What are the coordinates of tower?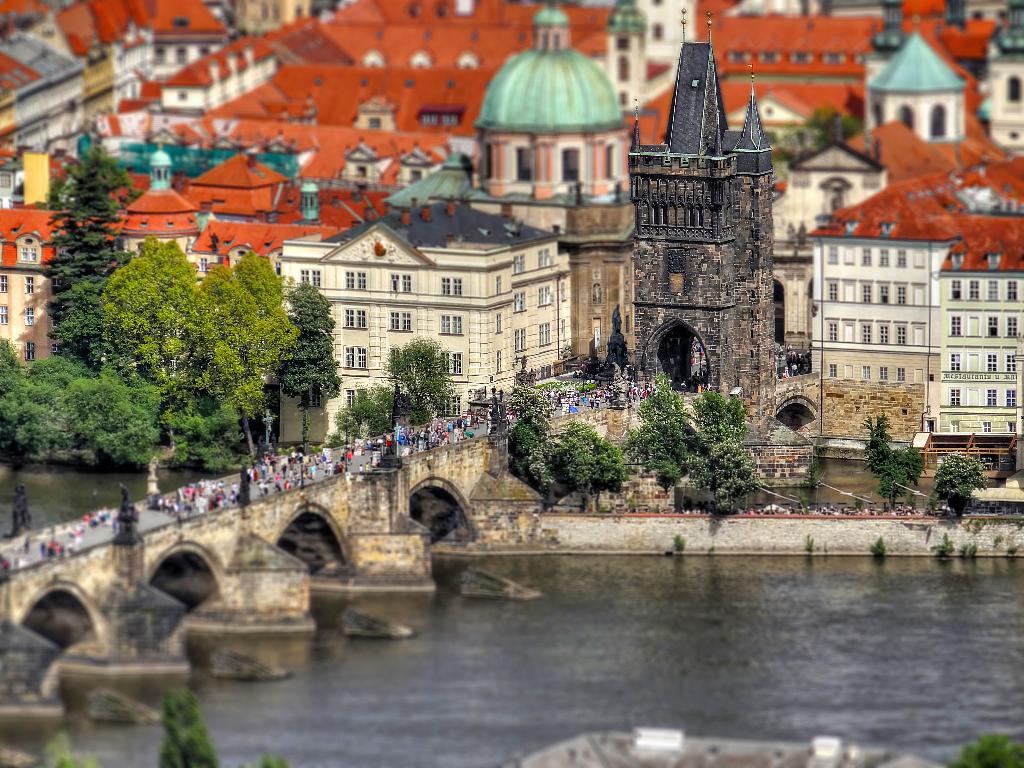
bbox=[479, 0, 626, 207].
